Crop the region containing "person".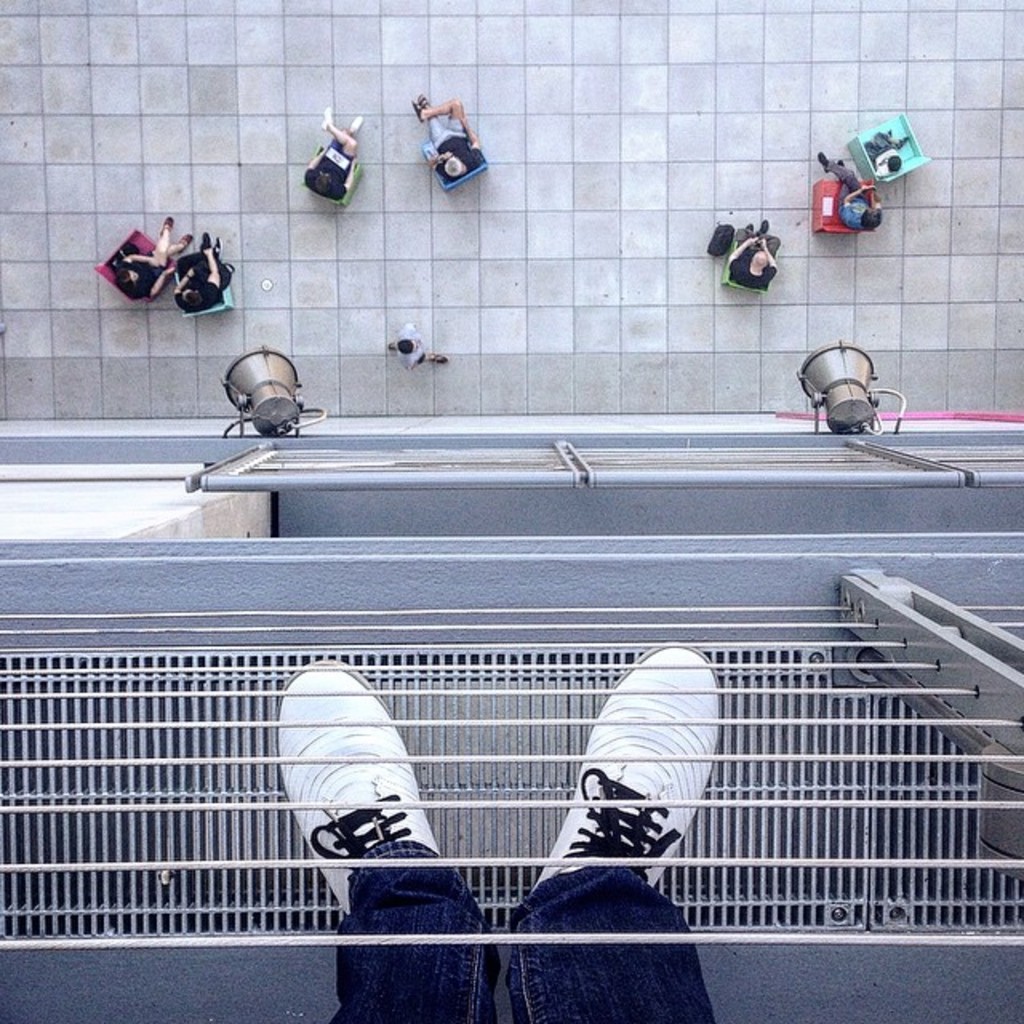
Crop region: Rect(859, 125, 914, 176).
